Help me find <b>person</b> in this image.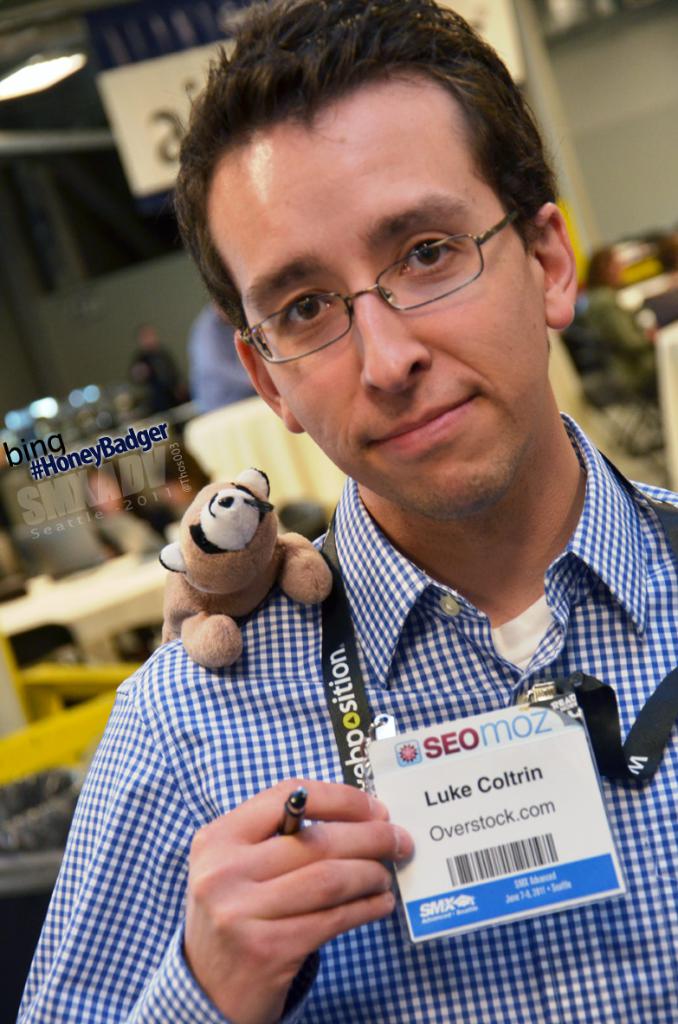
Found it: {"left": 128, "top": 328, "right": 197, "bottom": 420}.
